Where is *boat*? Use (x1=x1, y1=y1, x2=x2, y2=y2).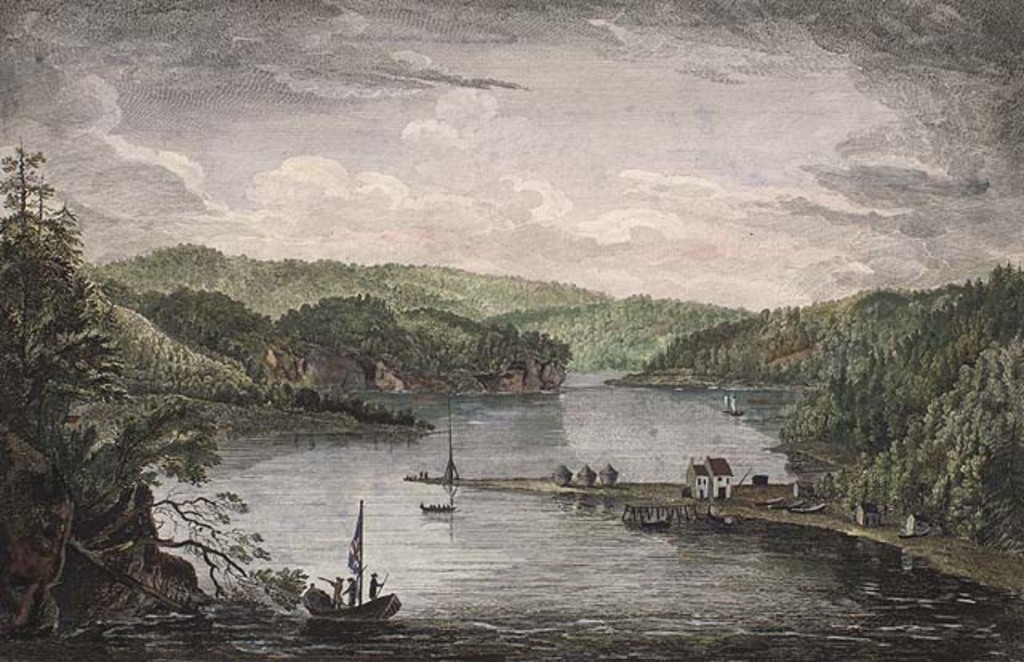
(x1=291, y1=513, x2=400, y2=643).
